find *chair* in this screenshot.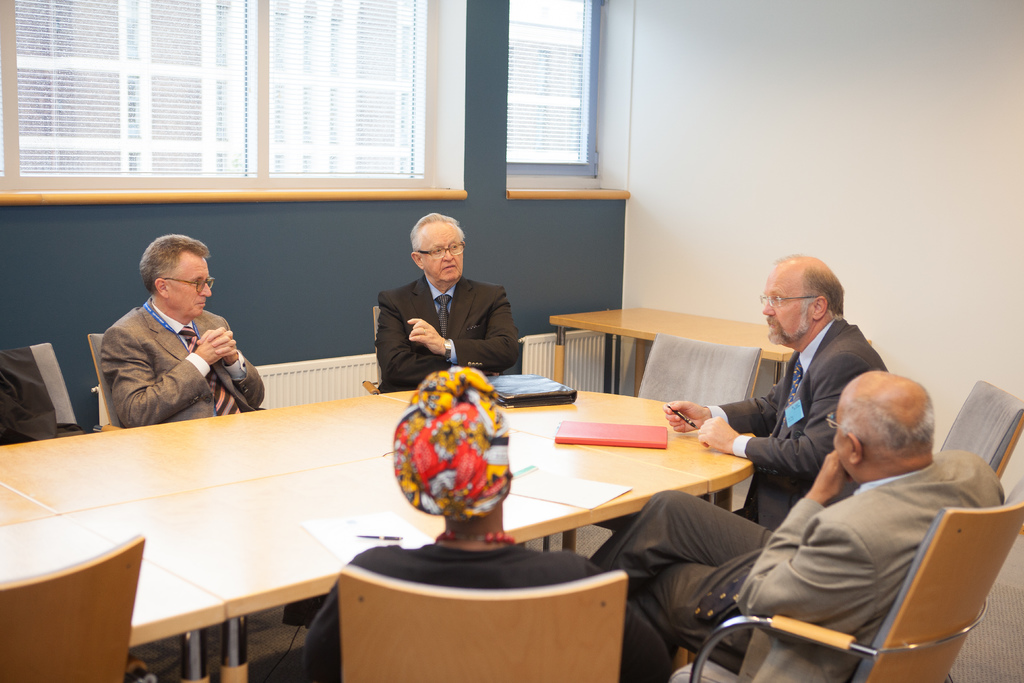
The bounding box for *chair* is (675, 377, 1023, 671).
